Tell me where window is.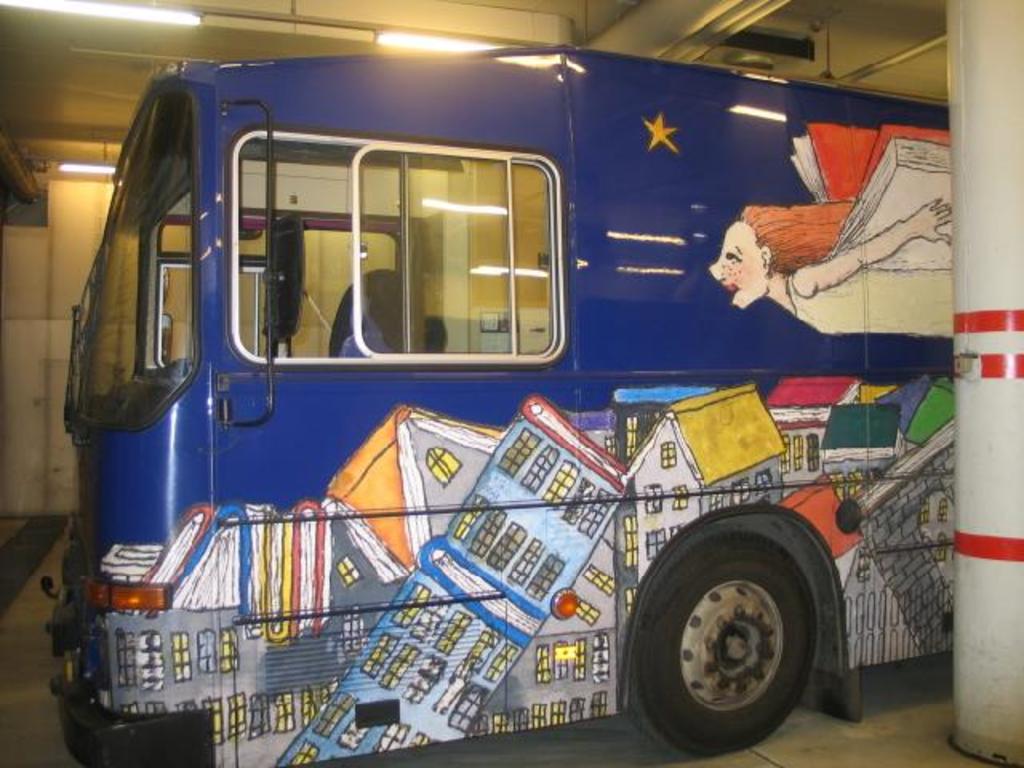
window is at <box>182,104,576,411</box>.
